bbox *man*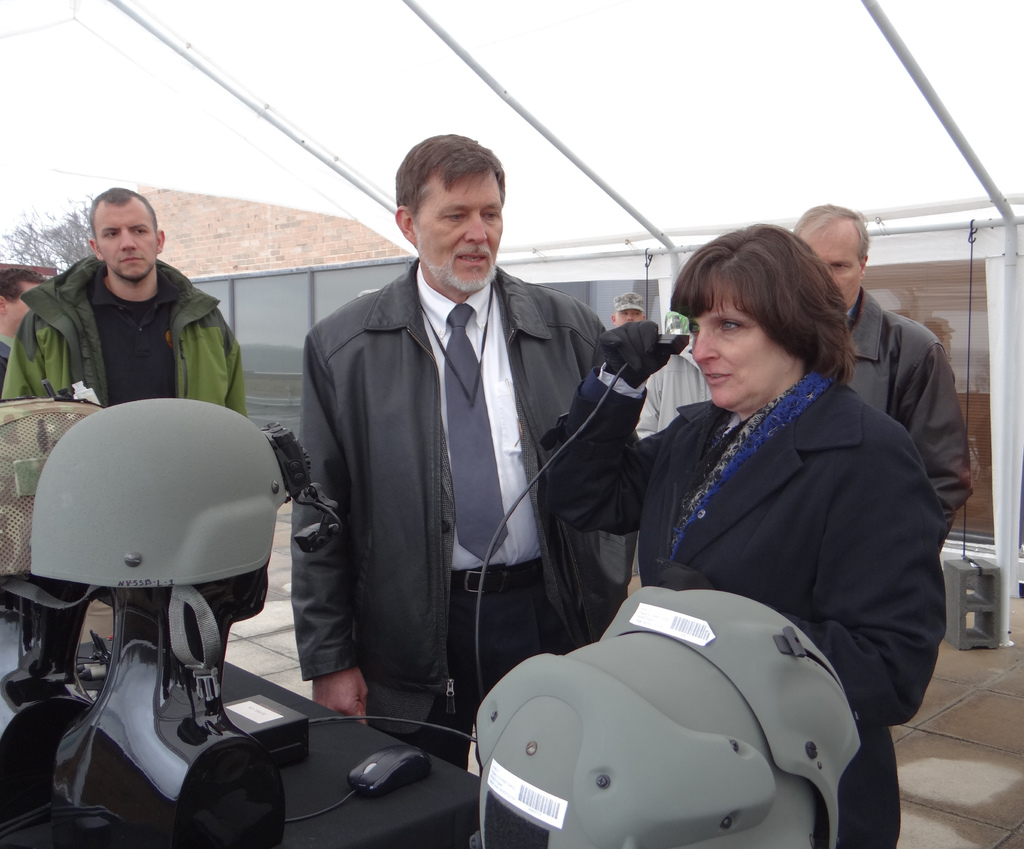
0,183,249,418
